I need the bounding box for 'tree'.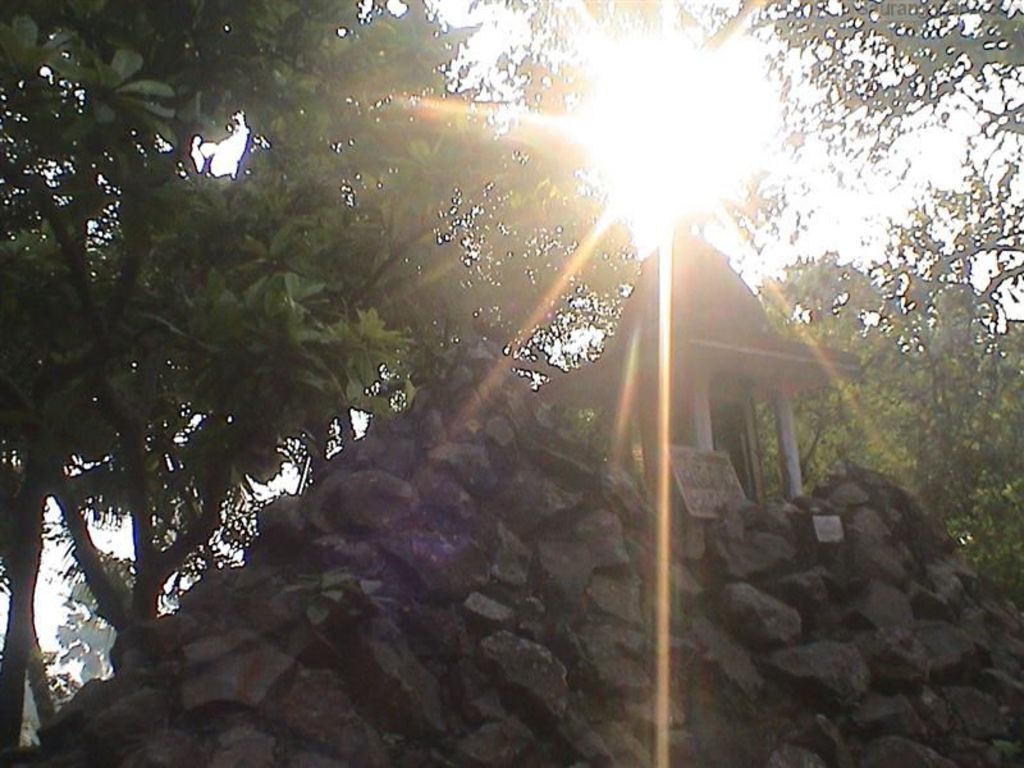
Here it is: box(677, 256, 1023, 639).
